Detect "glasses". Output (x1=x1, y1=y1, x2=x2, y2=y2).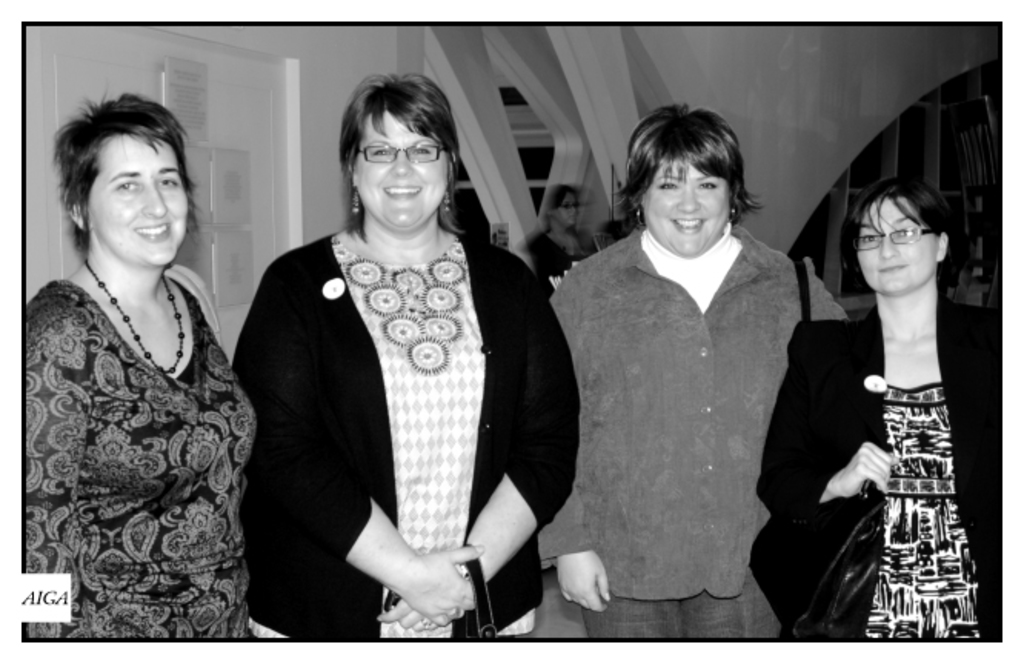
(x1=355, y1=141, x2=452, y2=163).
